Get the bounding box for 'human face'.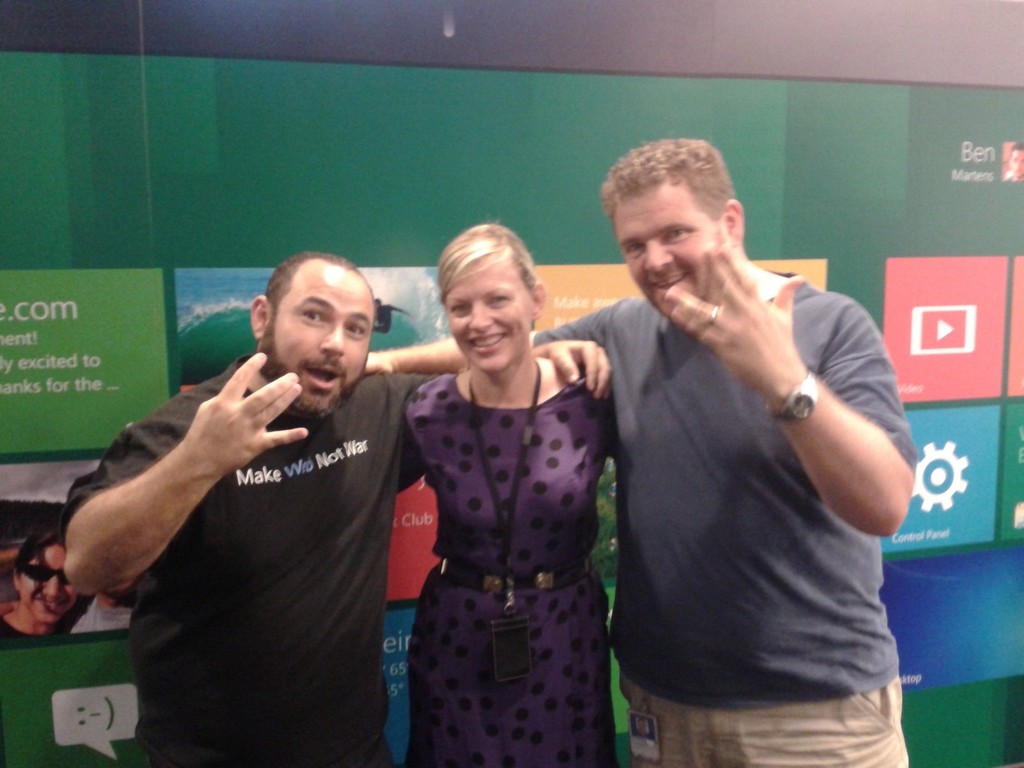
611/187/721/318.
